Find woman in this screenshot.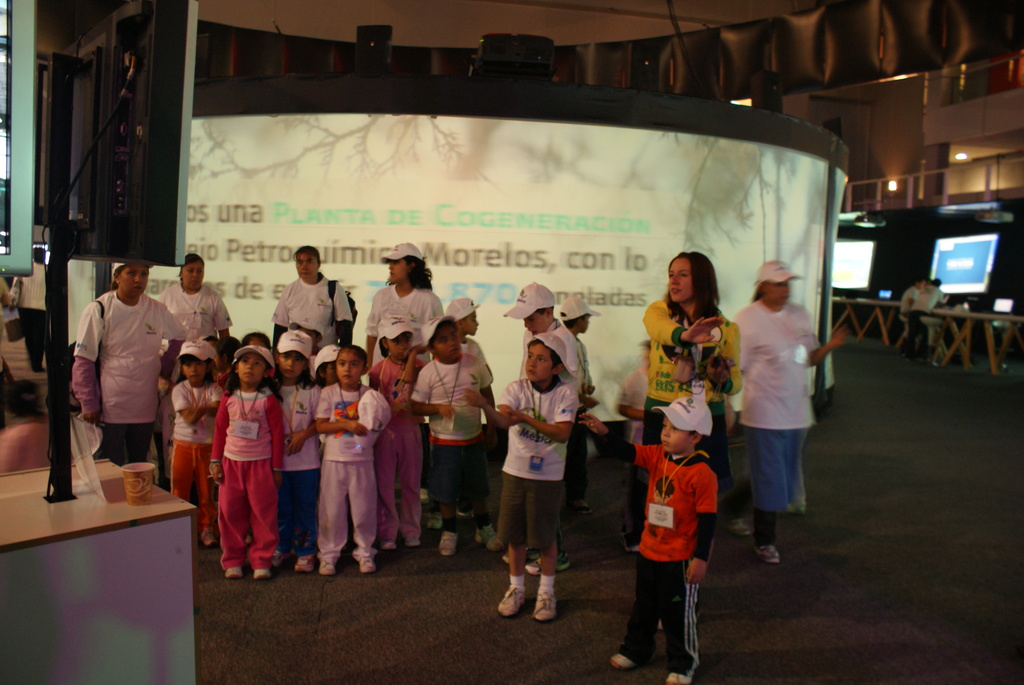
The bounding box for woman is 729, 260, 847, 571.
